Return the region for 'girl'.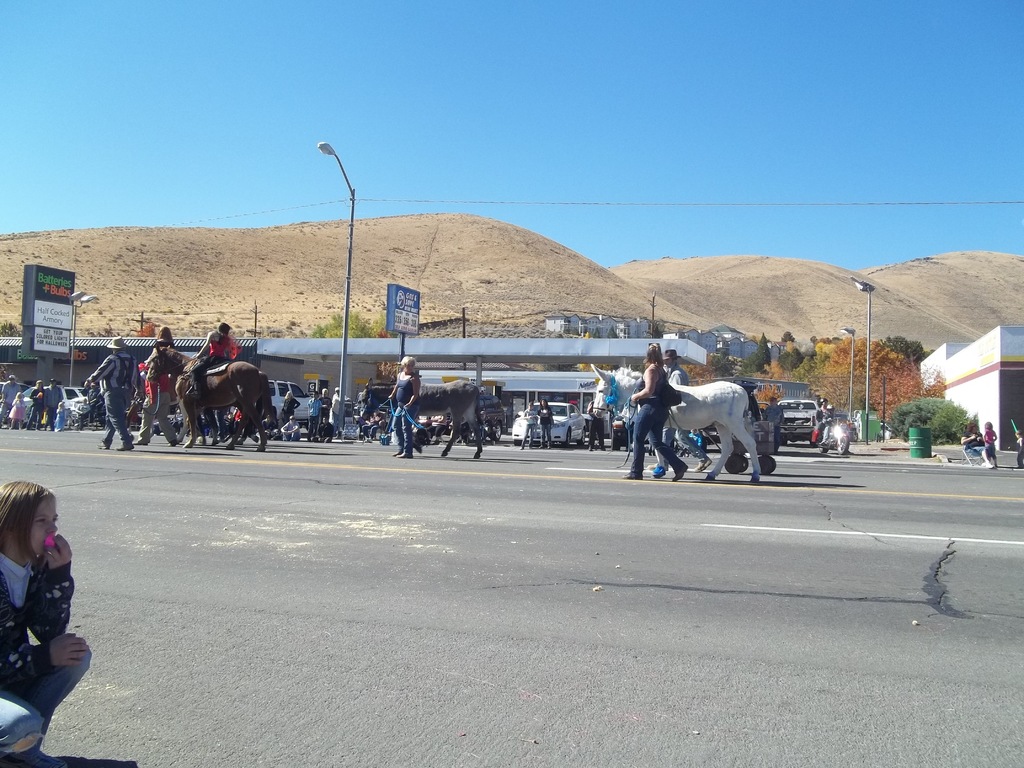
(left=0, top=478, right=95, bottom=767).
